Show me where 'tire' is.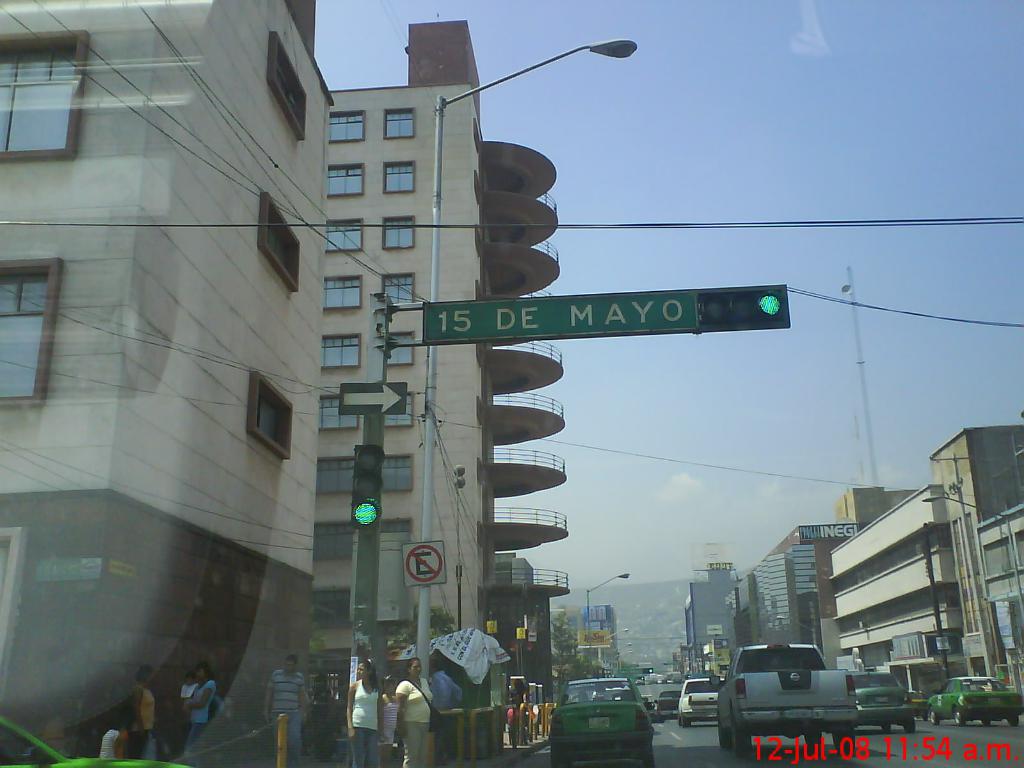
'tire' is at 730, 721, 751, 767.
